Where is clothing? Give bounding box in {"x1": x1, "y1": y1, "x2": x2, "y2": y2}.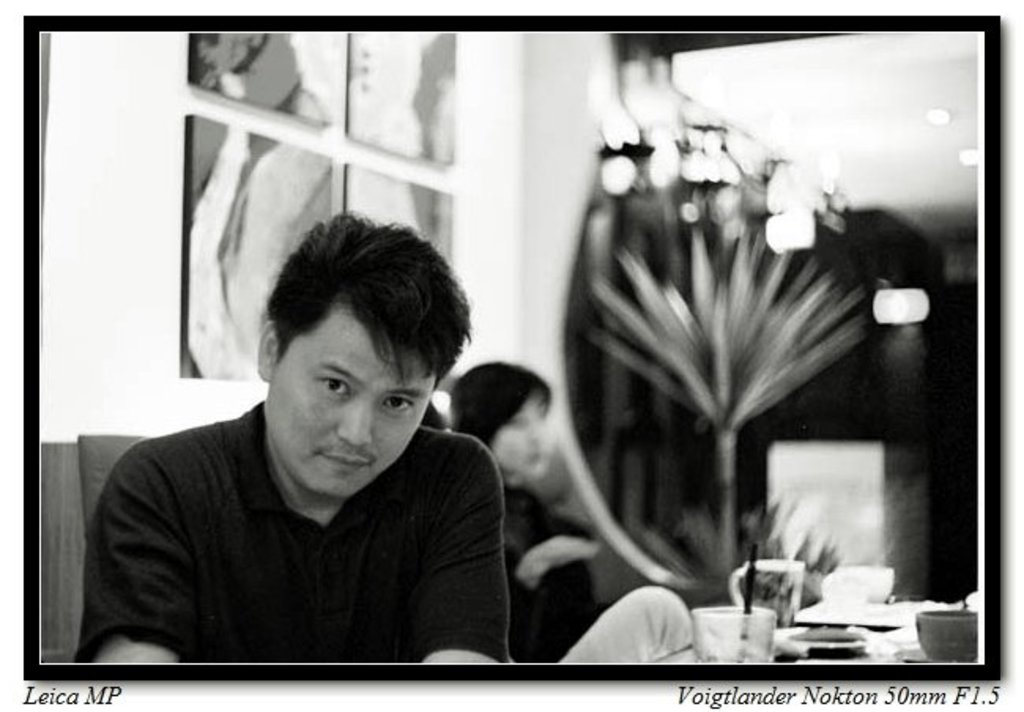
{"x1": 98, "y1": 410, "x2": 520, "y2": 660}.
